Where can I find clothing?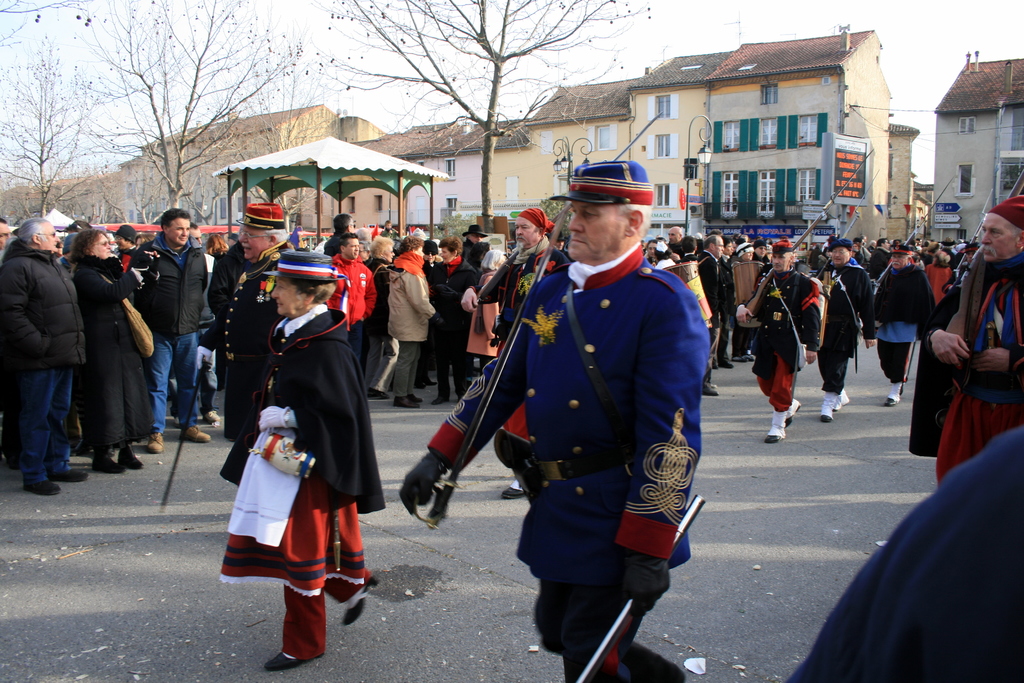
You can find it at Rect(814, 257, 876, 397).
